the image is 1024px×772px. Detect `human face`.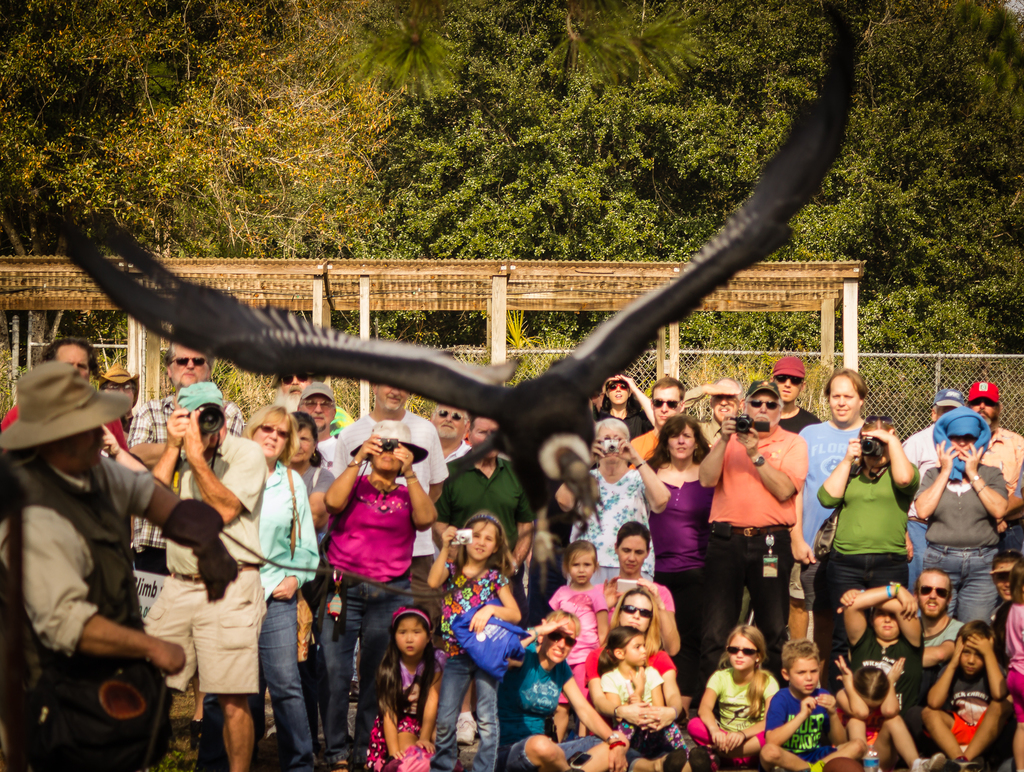
Detection: [775,376,802,401].
